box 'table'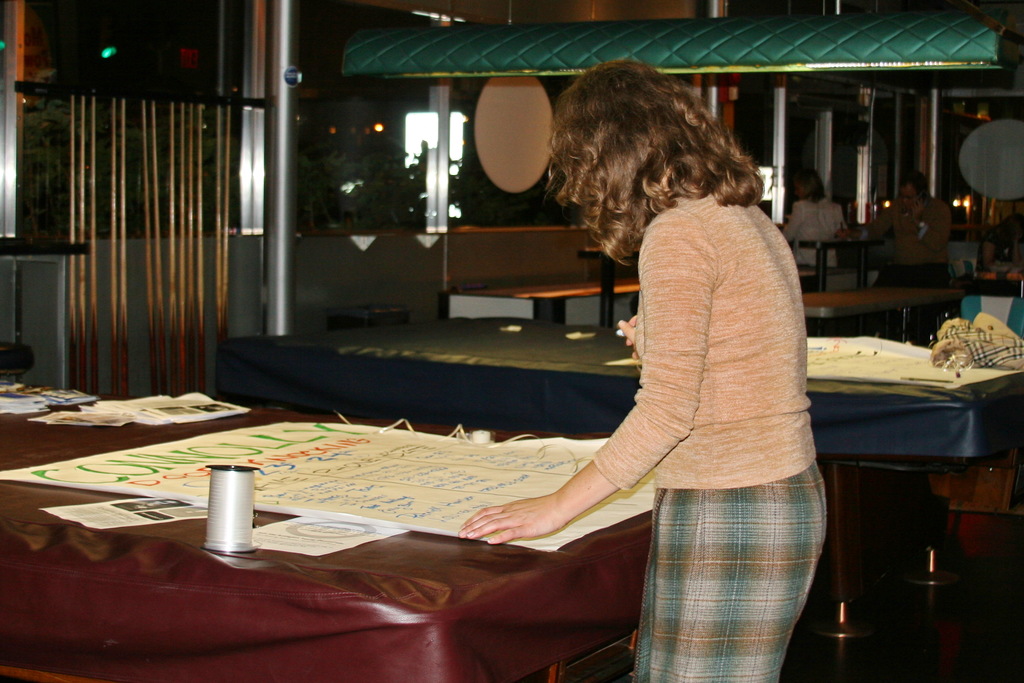
224/309/1018/634
